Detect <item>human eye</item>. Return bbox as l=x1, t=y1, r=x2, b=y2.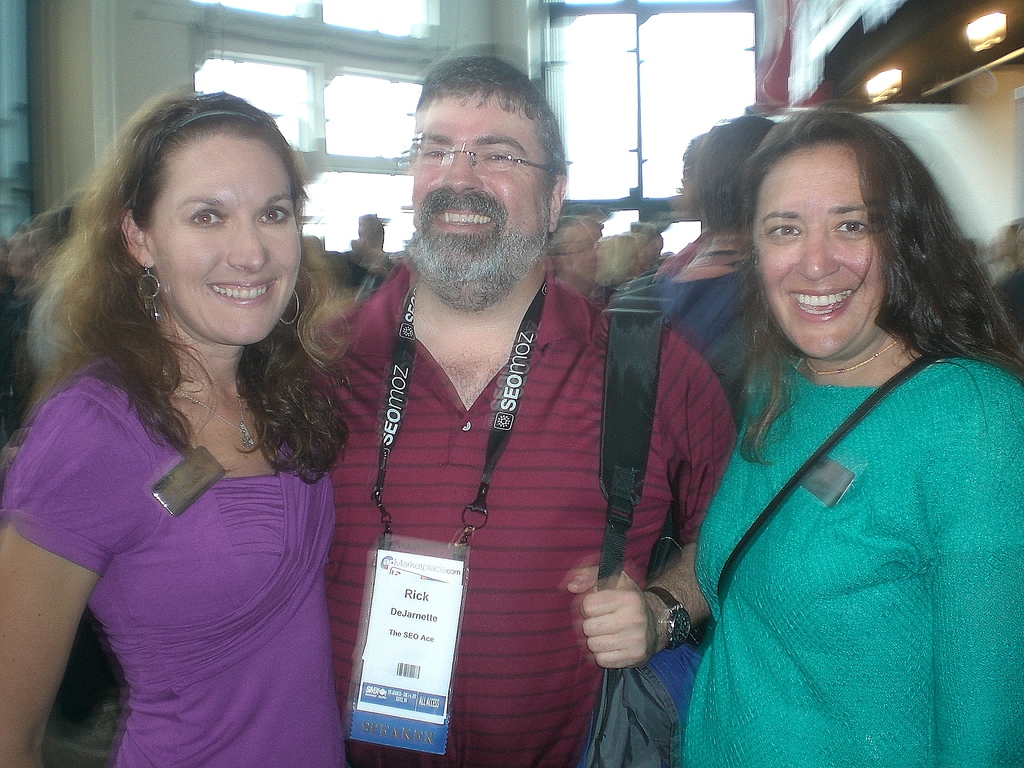
l=477, t=148, r=520, b=172.
